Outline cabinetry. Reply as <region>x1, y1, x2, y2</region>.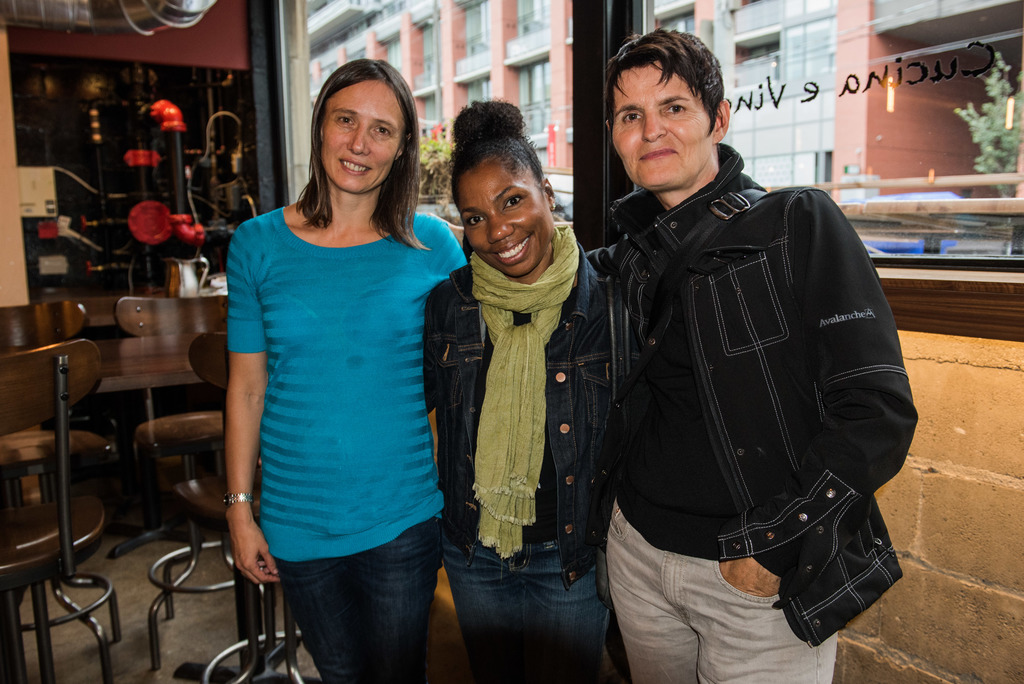
<region>266, 0, 614, 250</region>.
